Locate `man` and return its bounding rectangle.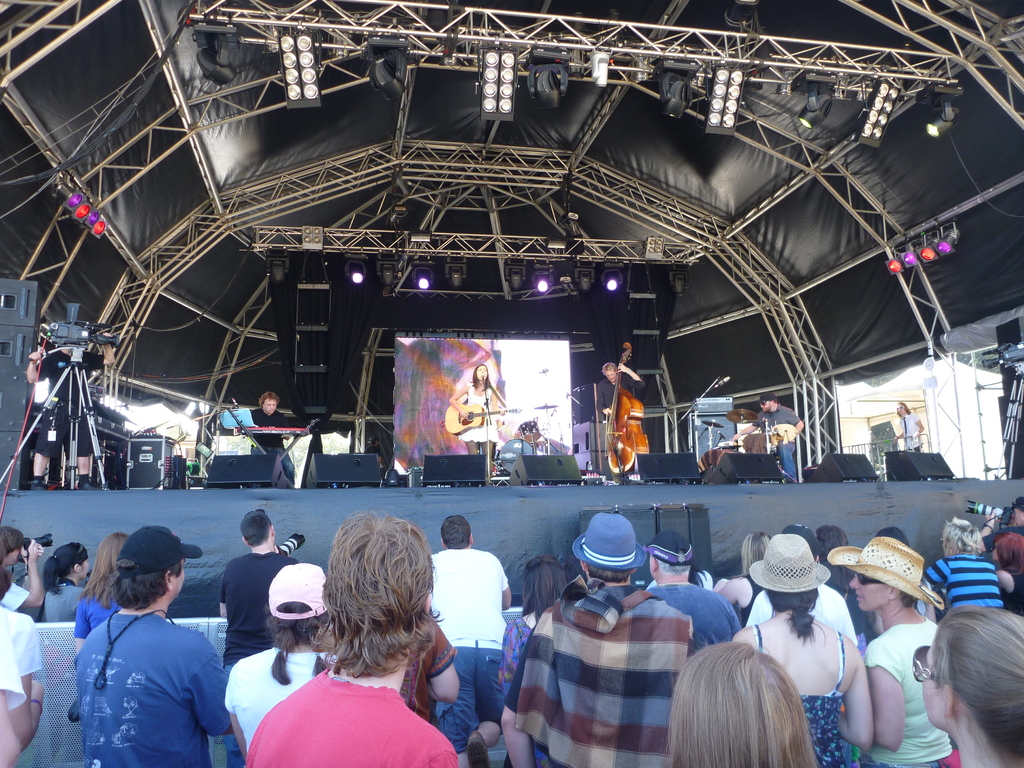
rect(582, 356, 648, 474).
